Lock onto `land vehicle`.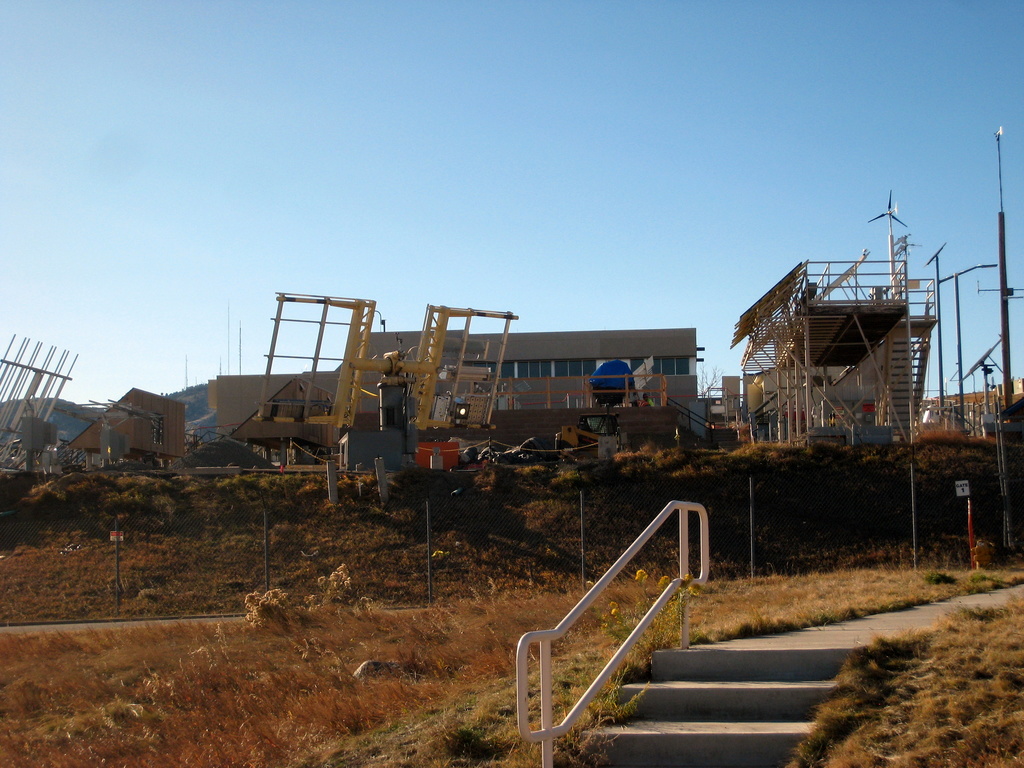
Locked: BBox(554, 410, 621, 449).
